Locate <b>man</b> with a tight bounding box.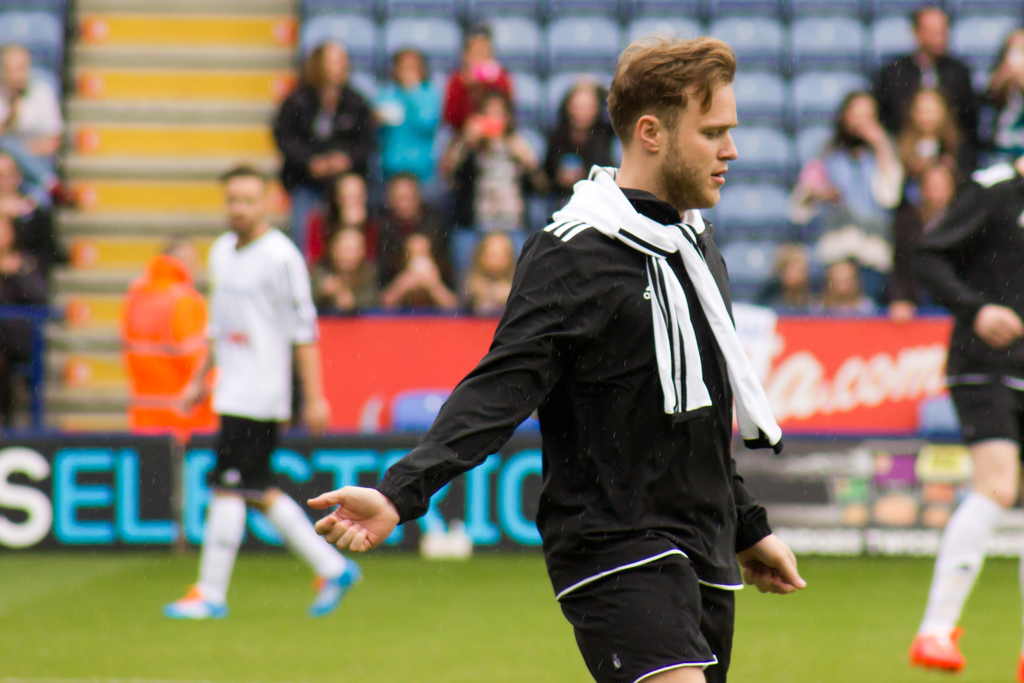
123 233 219 434.
